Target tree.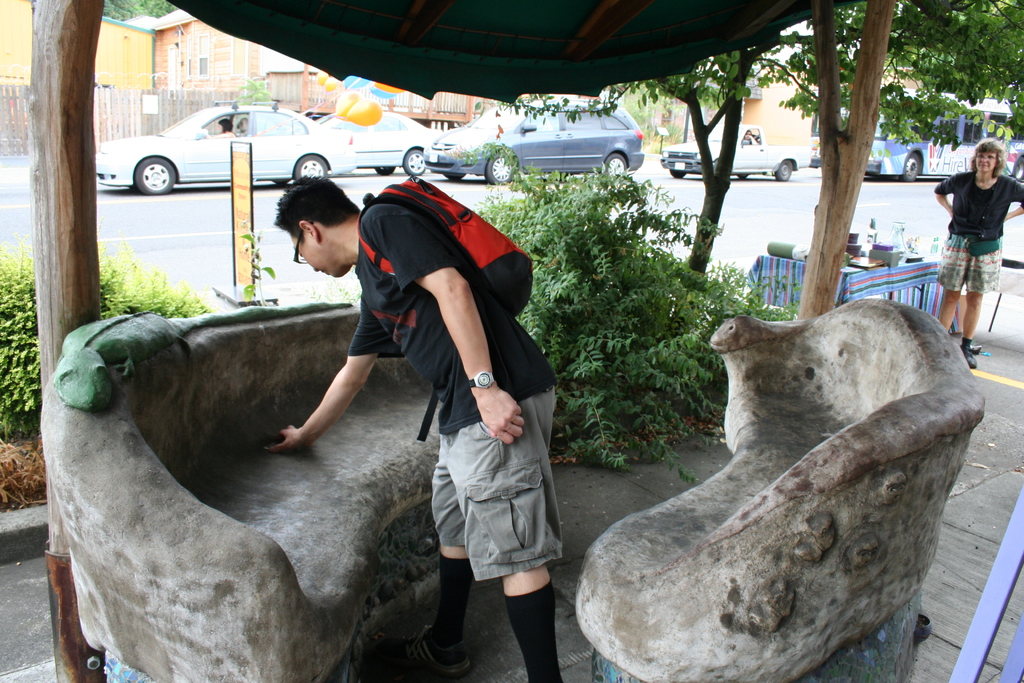
Target region: Rect(655, 42, 779, 274).
